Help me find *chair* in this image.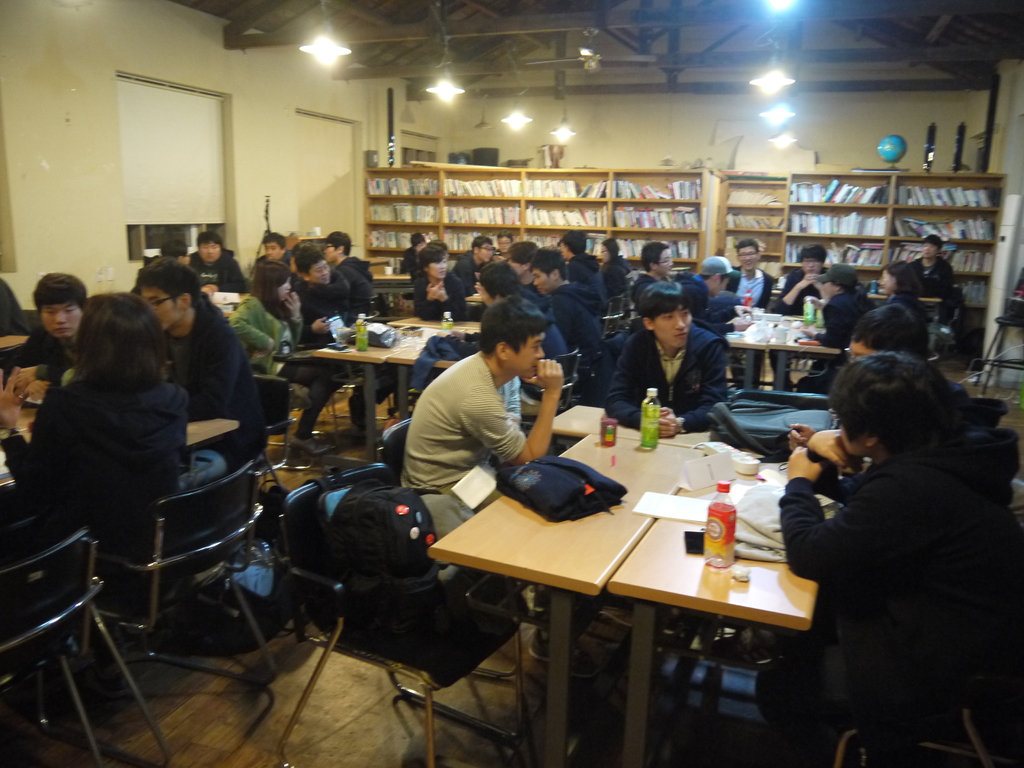
Found it: [left=67, top=461, right=280, bottom=748].
